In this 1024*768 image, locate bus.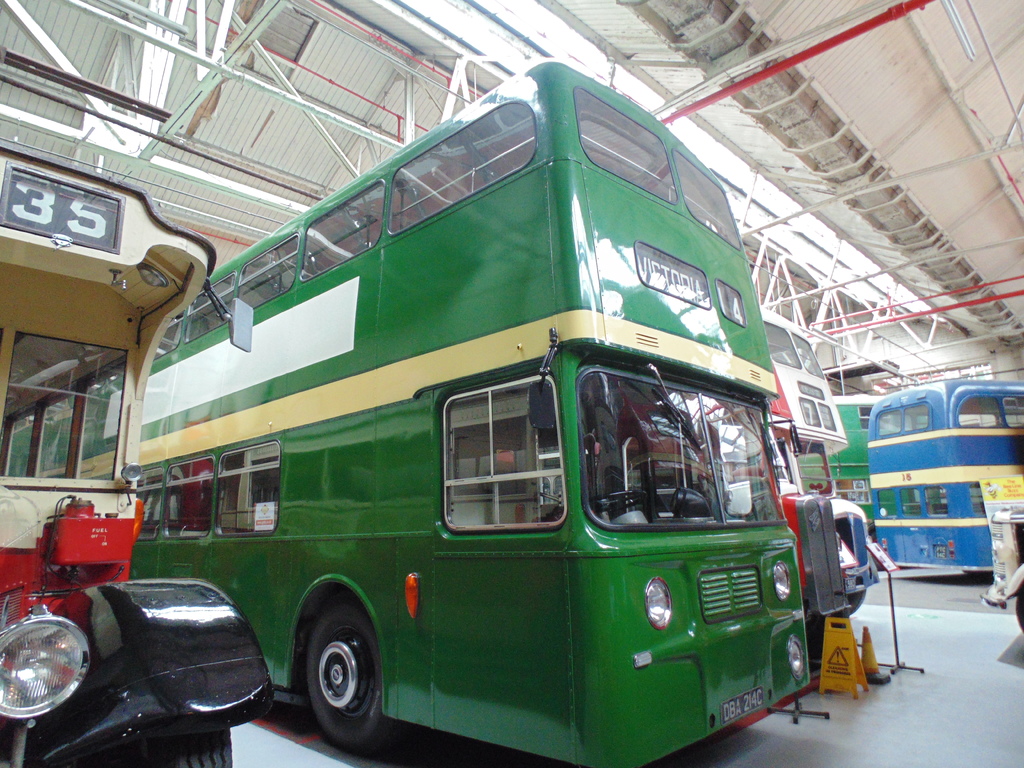
Bounding box: pyautogui.locateOnScreen(793, 388, 947, 534).
